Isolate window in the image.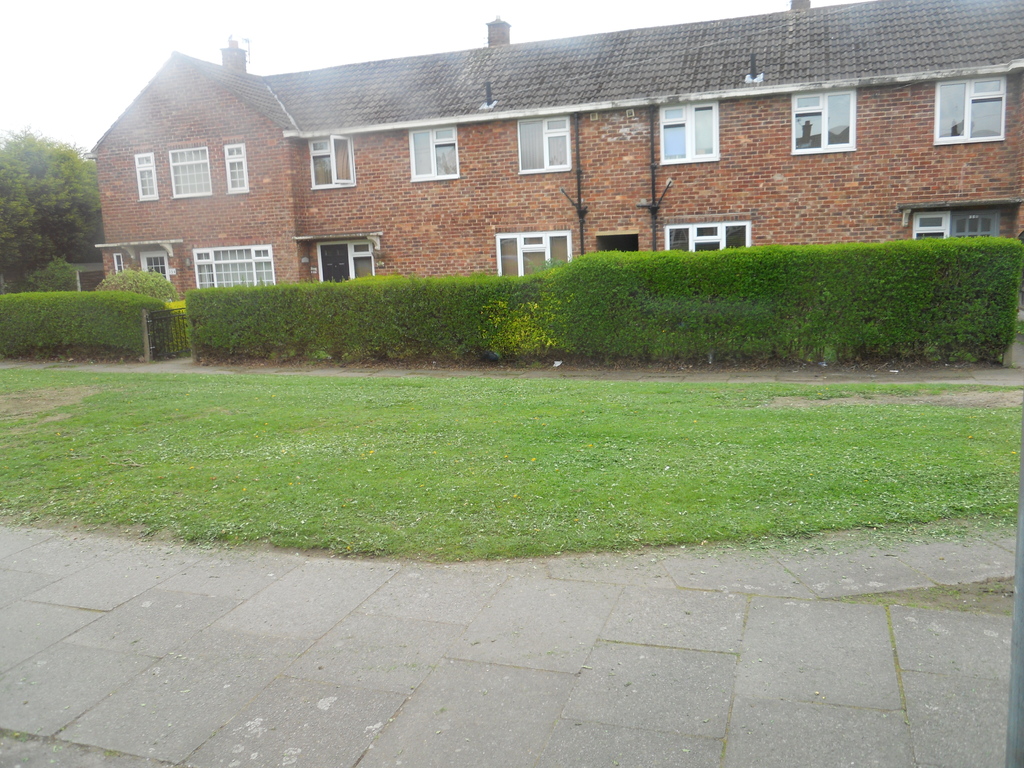
Isolated region: <box>135,154,155,200</box>.
